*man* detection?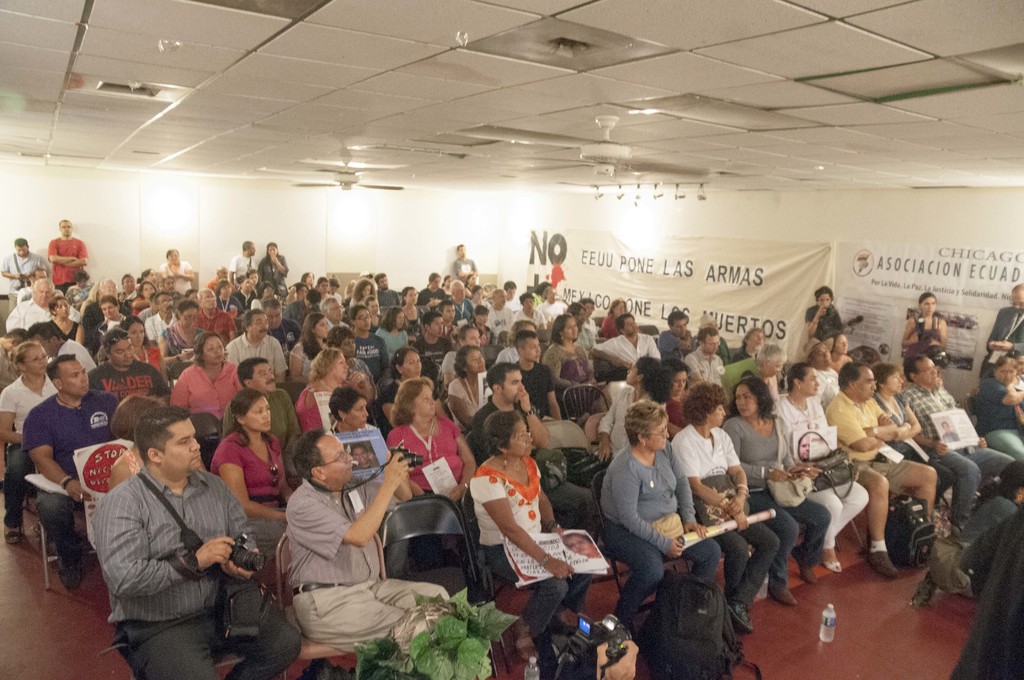
select_region(570, 302, 593, 355)
